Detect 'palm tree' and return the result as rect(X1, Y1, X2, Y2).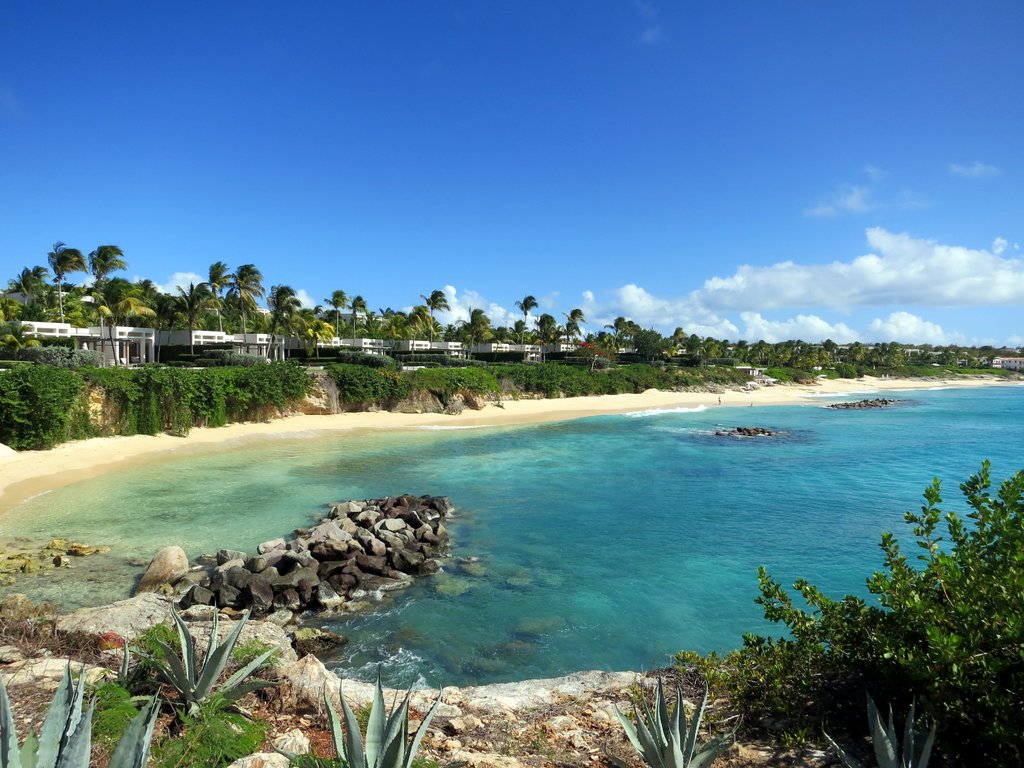
rect(461, 305, 491, 352).
